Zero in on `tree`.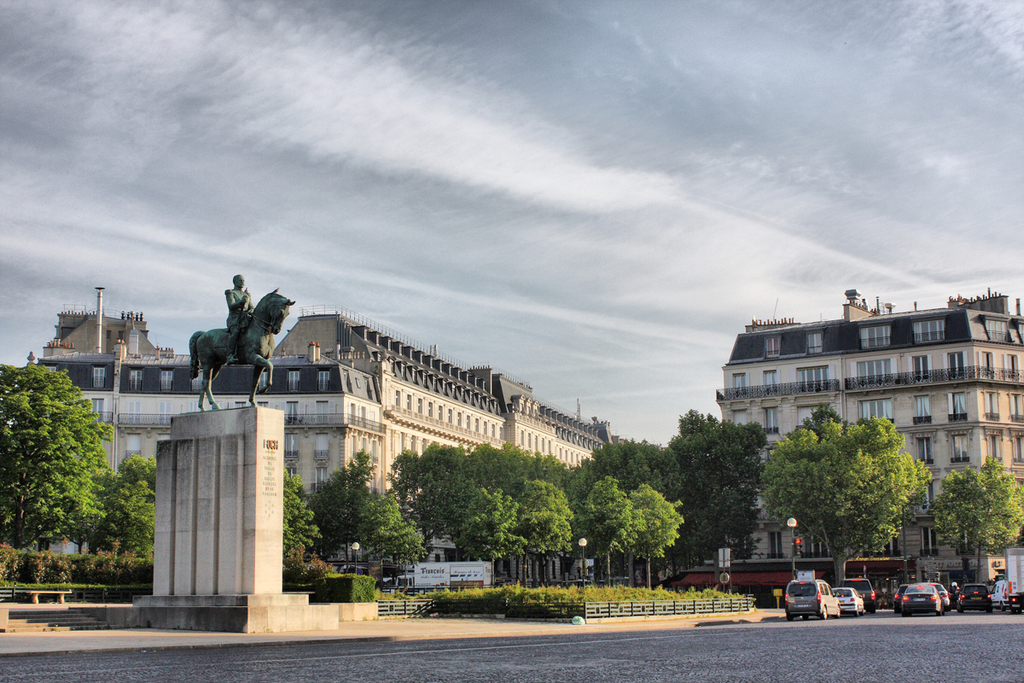
Zeroed in: bbox=(358, 491, 424, 570).
